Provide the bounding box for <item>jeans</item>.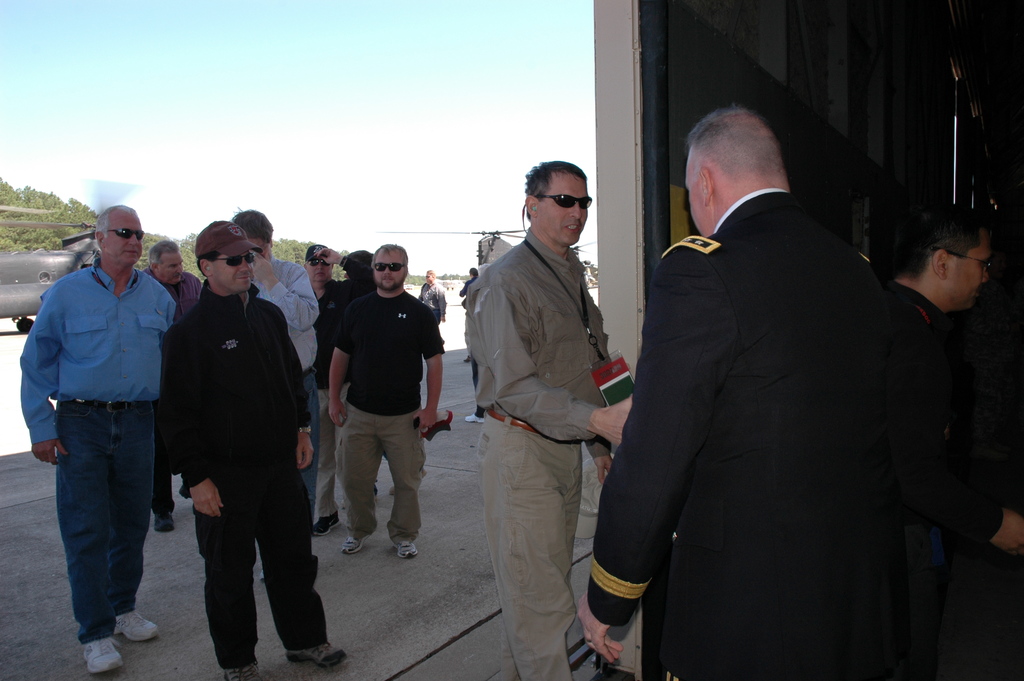
select_region(160, 426, 177, 523).
